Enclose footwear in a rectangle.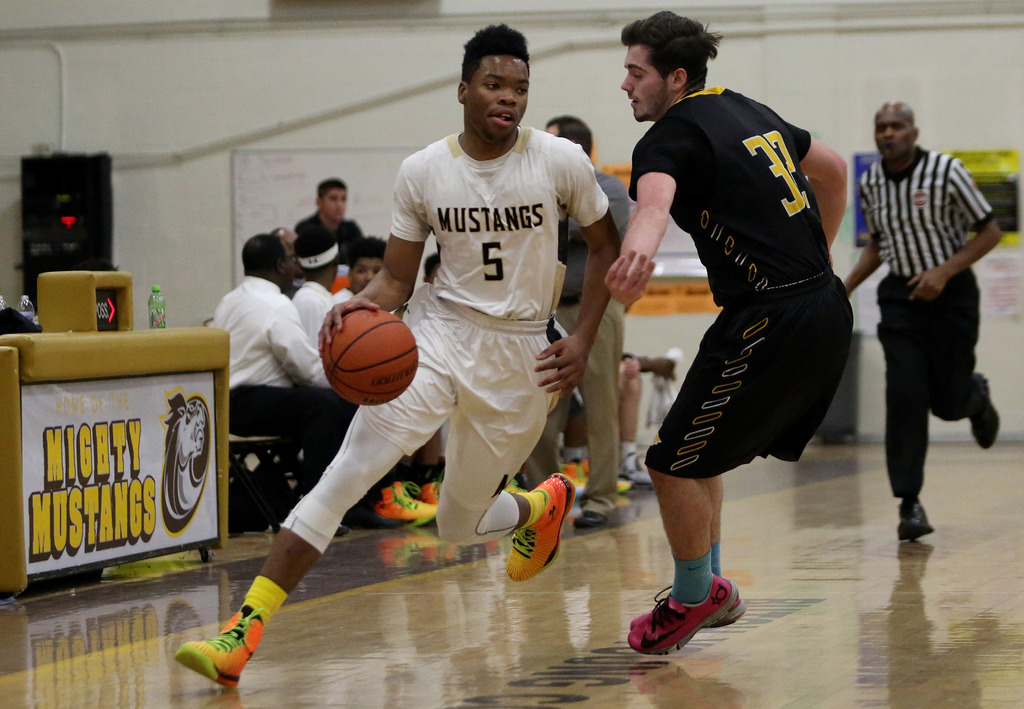
l=632, t=580, r=742, b=632.
